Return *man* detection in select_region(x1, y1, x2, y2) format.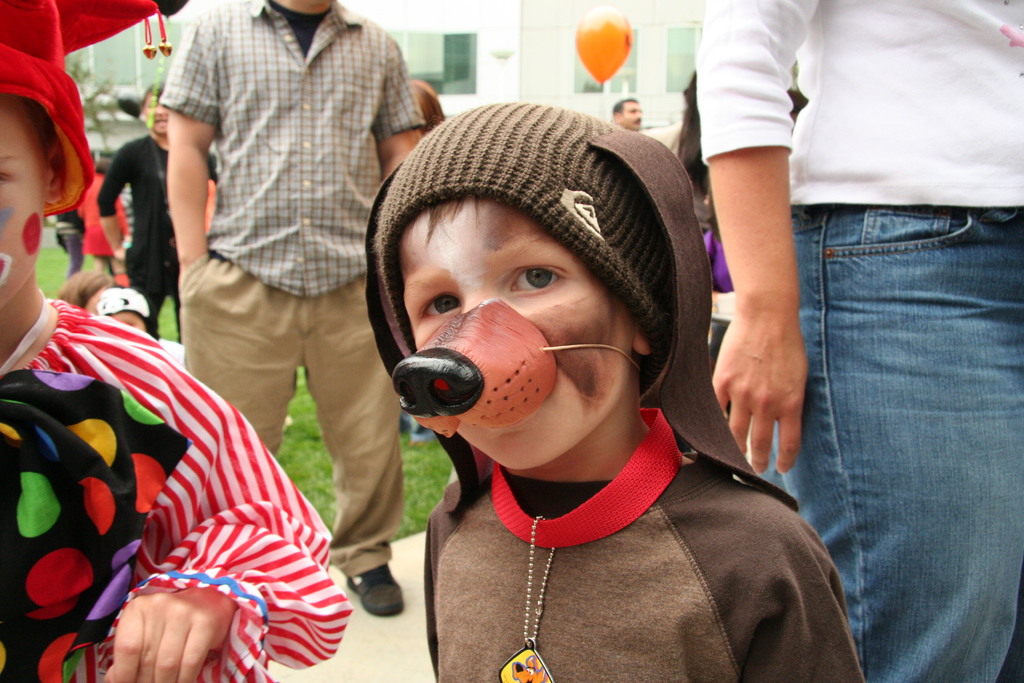
select_region(52, 206, 84, 281).
